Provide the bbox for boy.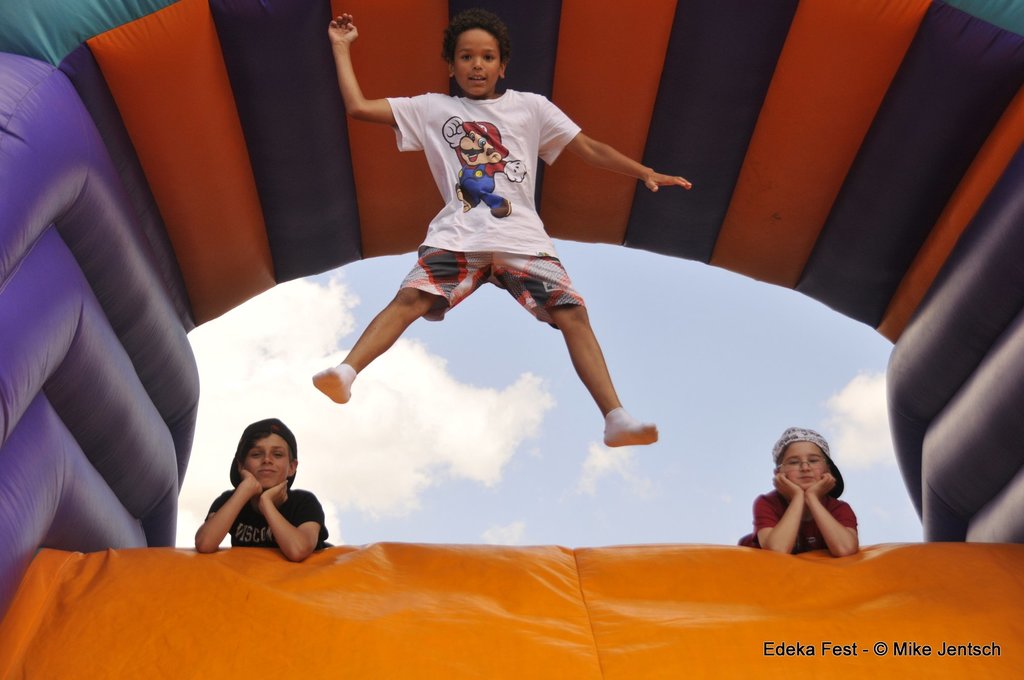
735, 427, 859, 555.
